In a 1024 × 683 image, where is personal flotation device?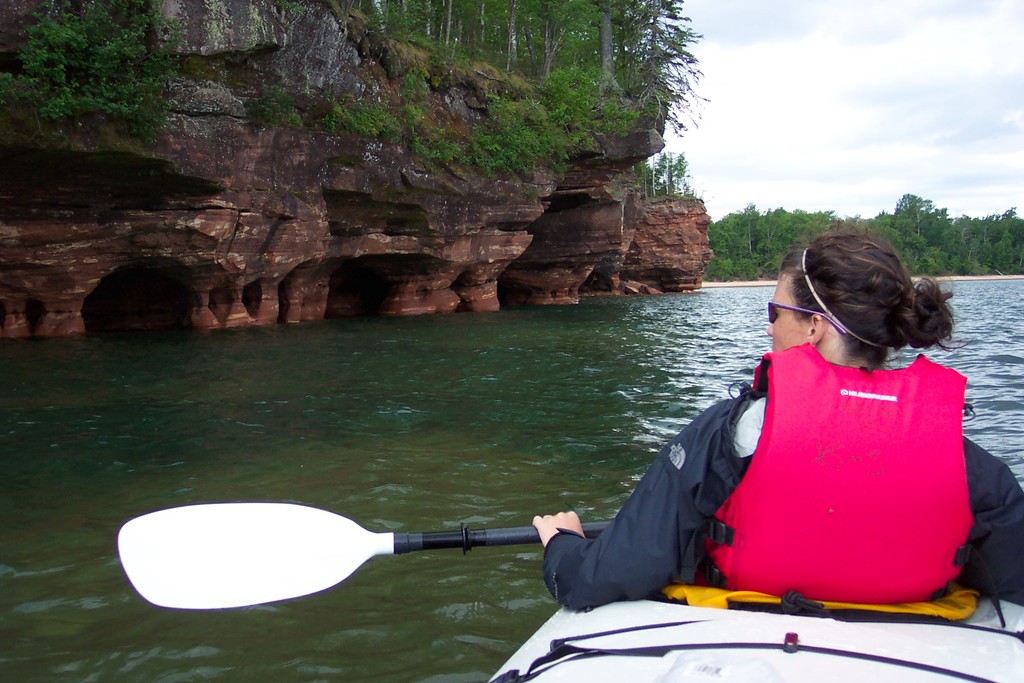
[696, 336, 1007, 621].
